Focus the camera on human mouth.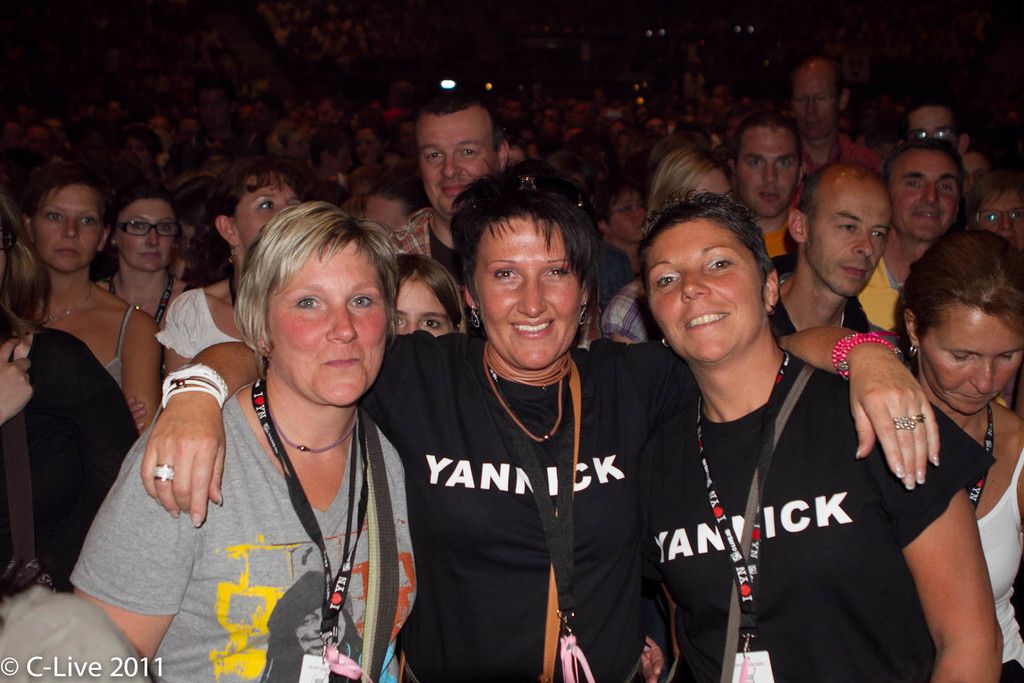
Focus region: detection(959, 391, 989, 402).
